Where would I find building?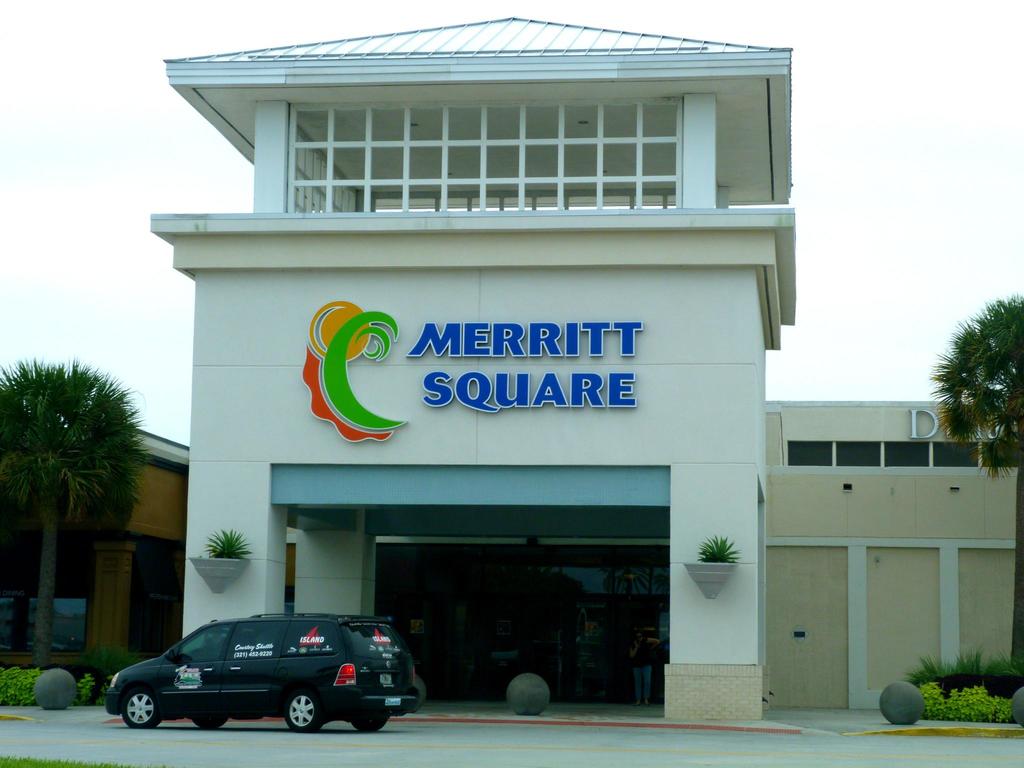
At (left=0, top=406, right=193, bottom=692).
